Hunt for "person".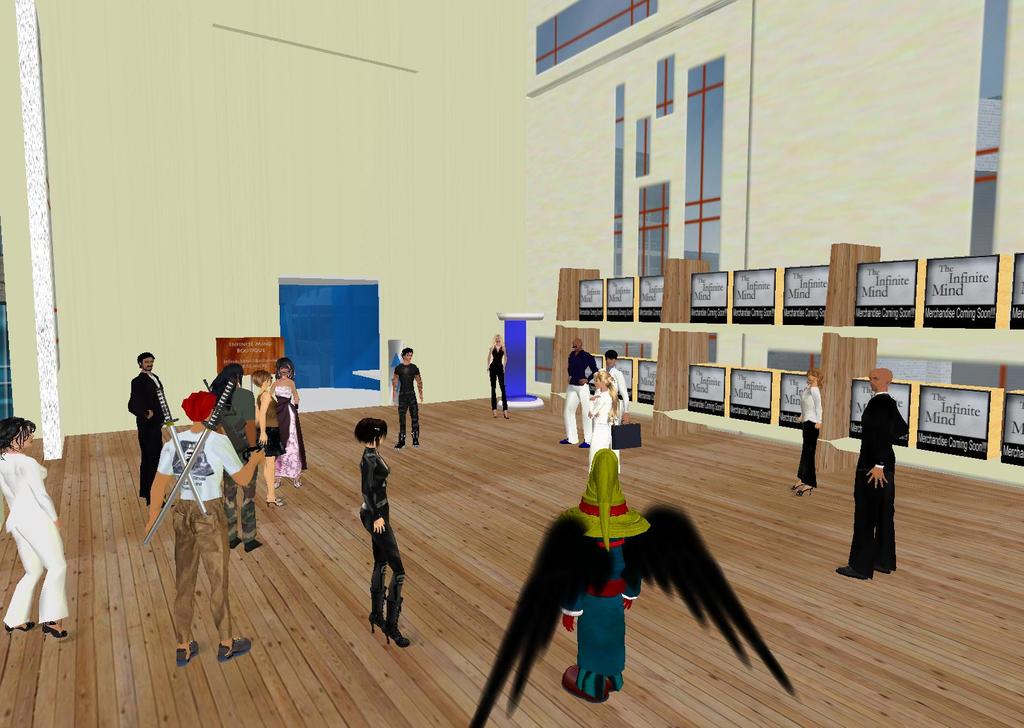
Hunted down at l=484, t=331, r=509, b=415.
